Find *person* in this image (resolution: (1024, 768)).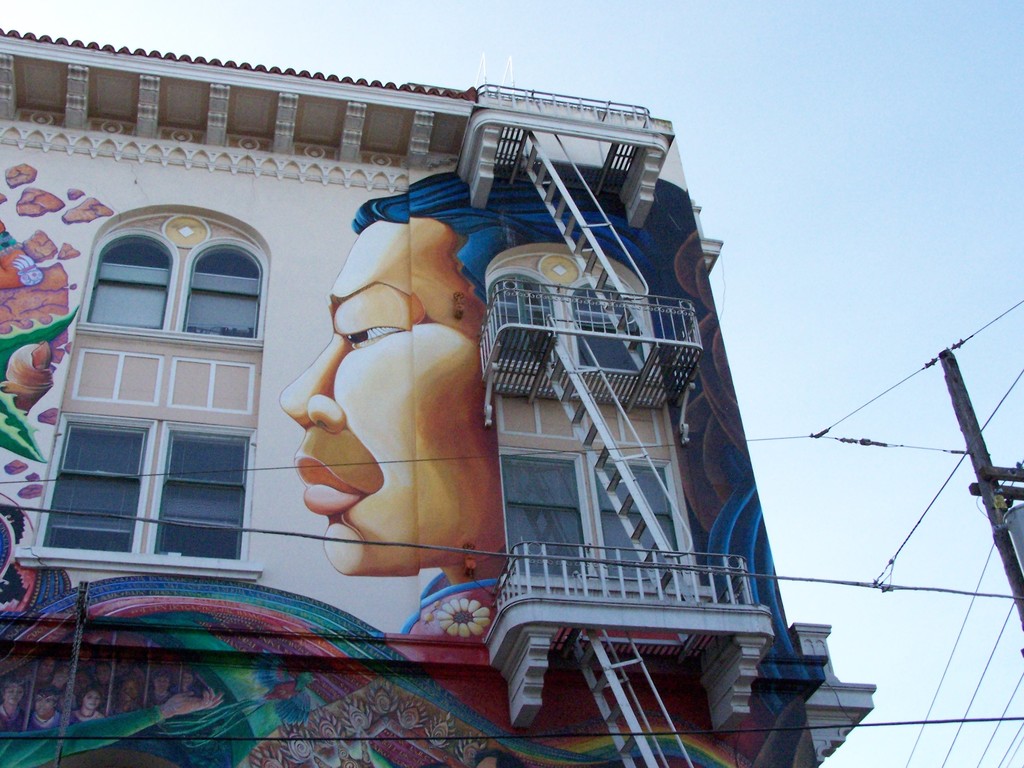
[238,162,827,767].
